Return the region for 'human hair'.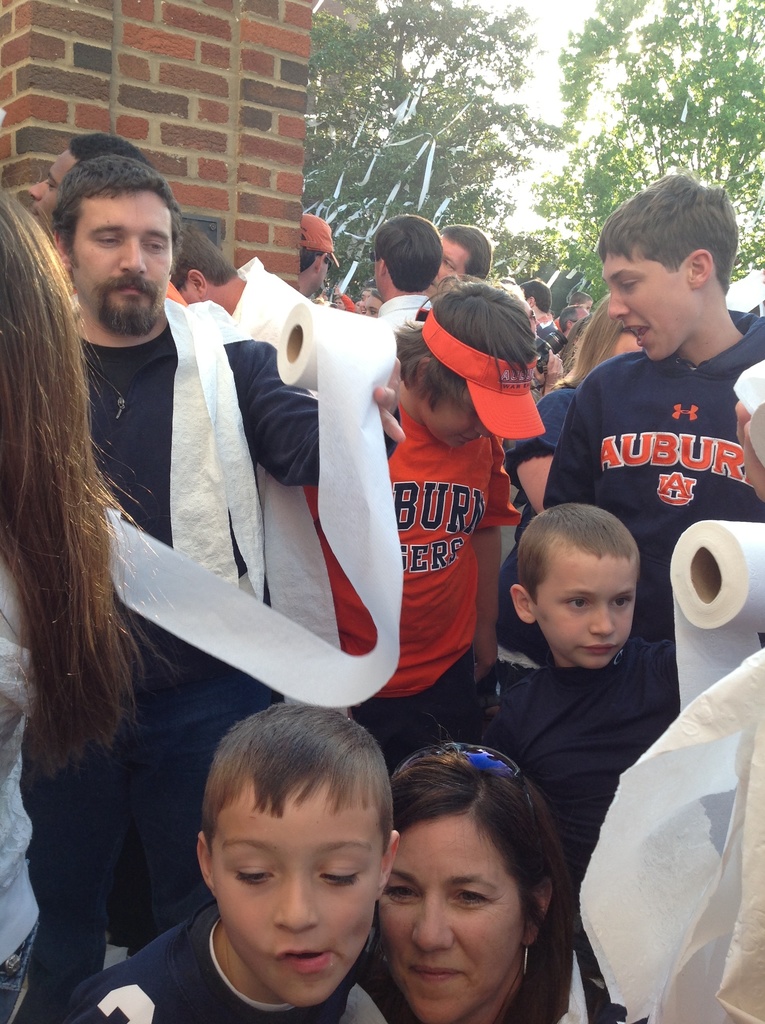
(left=64, top=127, right=152, bottom=166).
